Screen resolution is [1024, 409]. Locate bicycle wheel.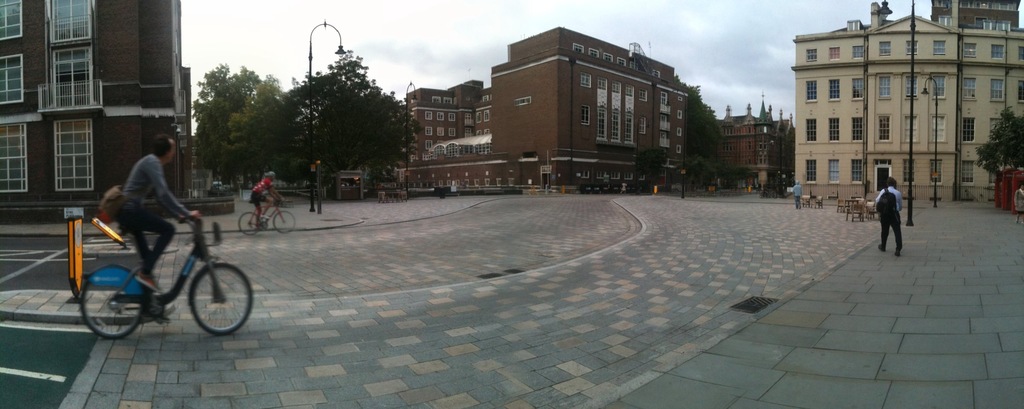
l=77, t=263, r=144, b=344.
